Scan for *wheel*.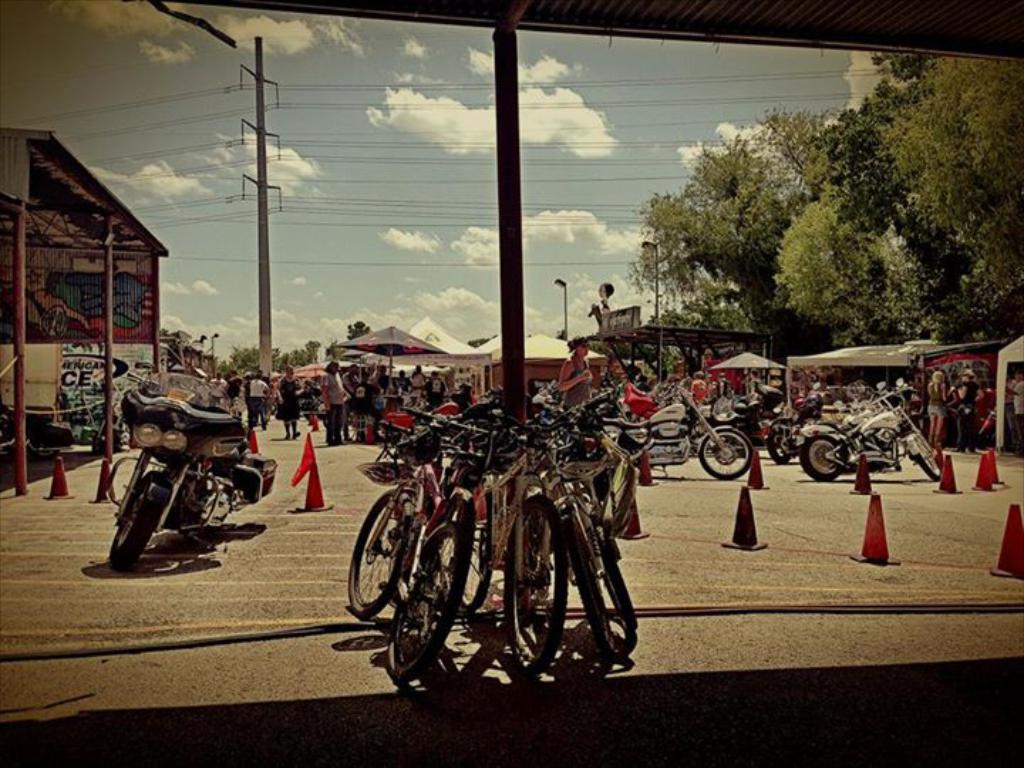
Scan result: (350,489,407,617).
